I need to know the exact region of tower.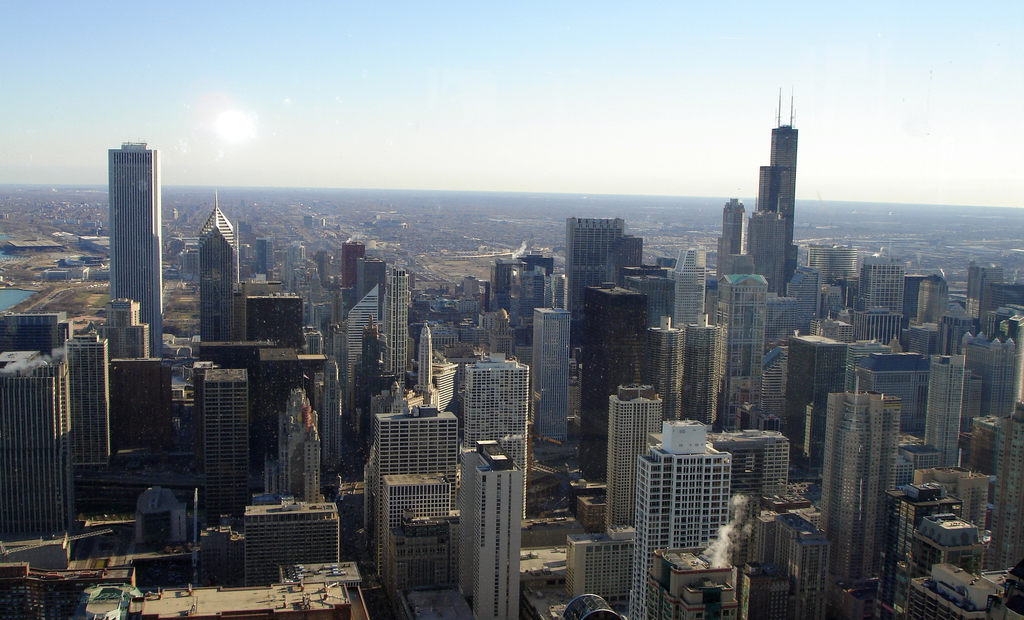
Region: [x1=373, y1=403, x2=458, y2=573].
